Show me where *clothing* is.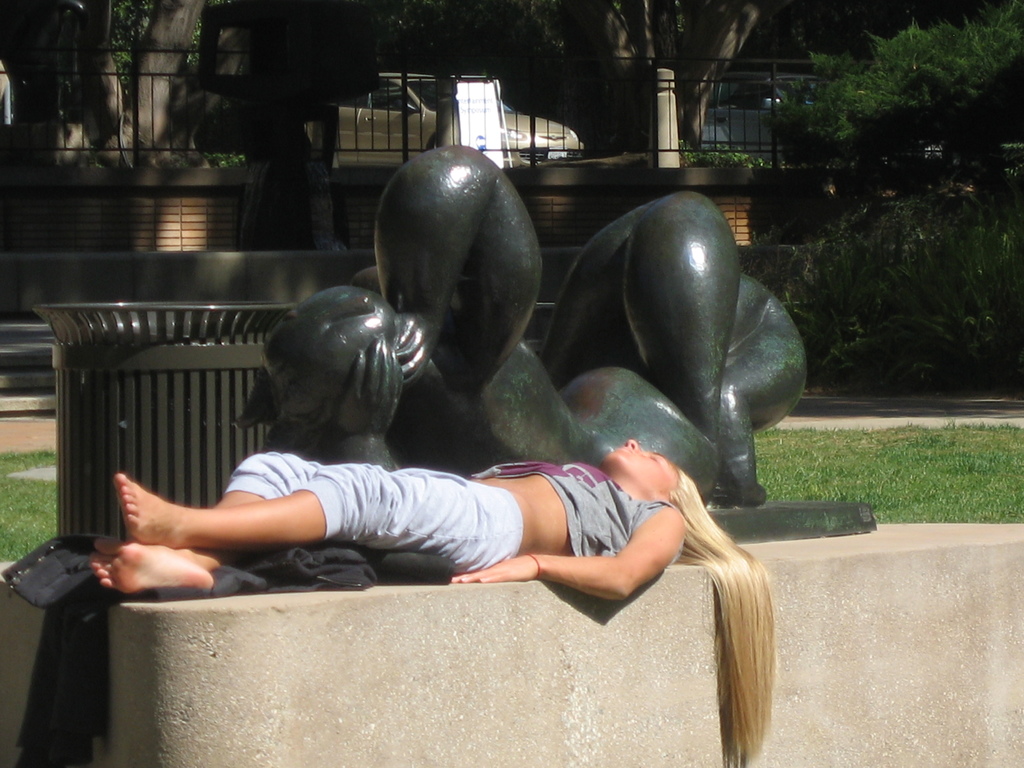
*clothing* is at x1=94 y1=430 x2=694 y2=611.
